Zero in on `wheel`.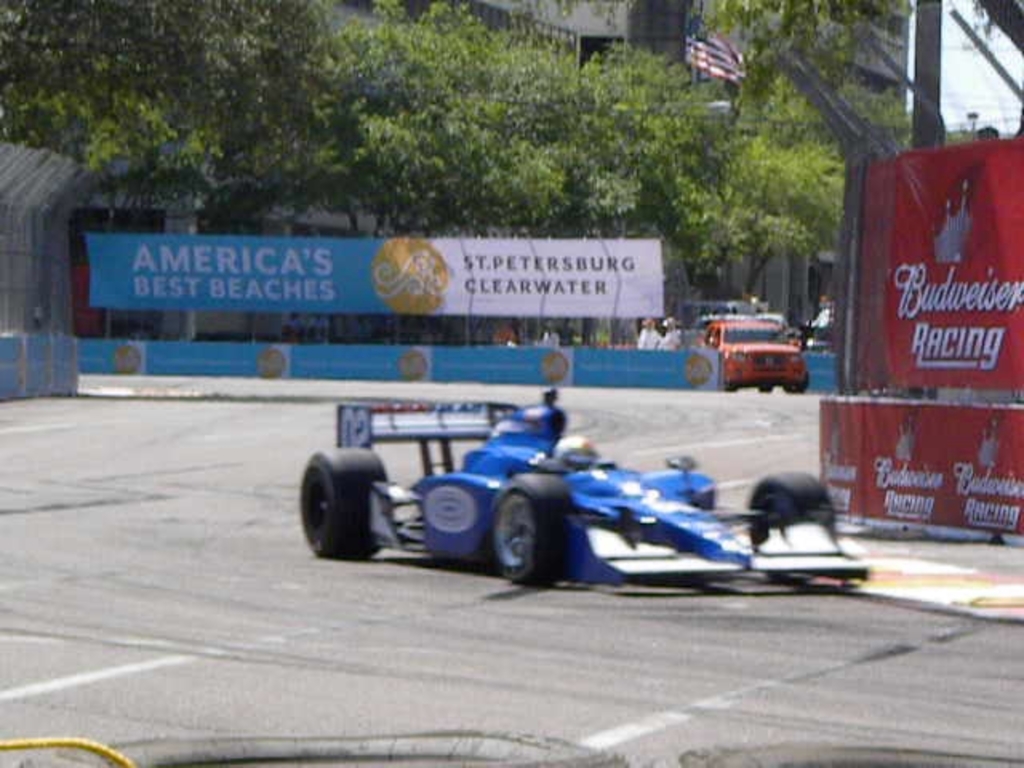
Zeroed in: l=752, t=376, r=771, b=392.
